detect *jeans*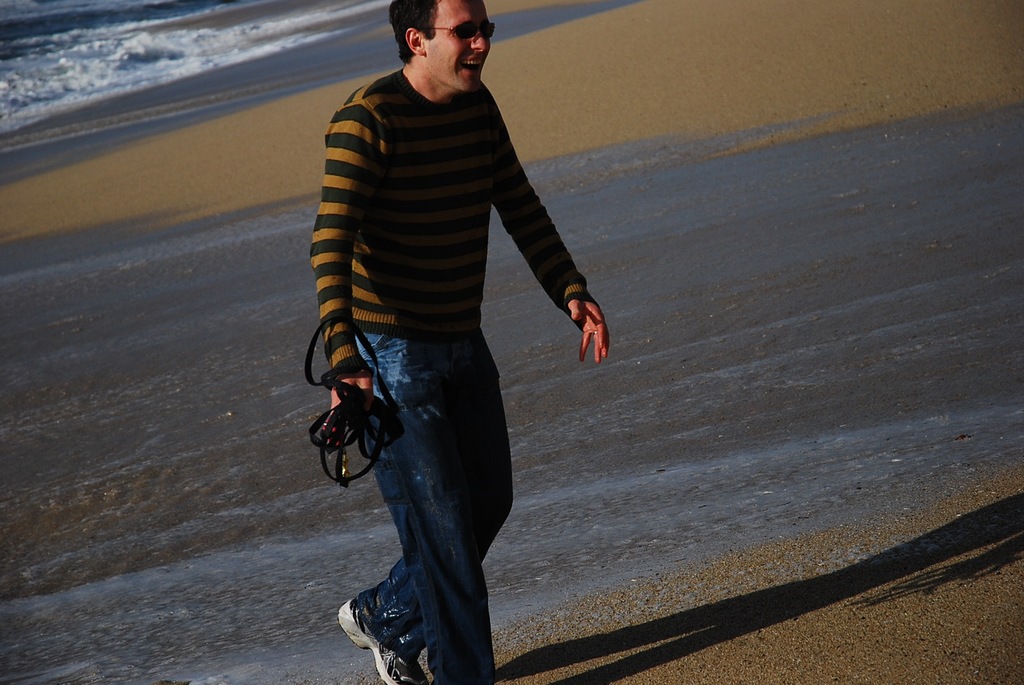
l=330, t=283, r=538, b=684
